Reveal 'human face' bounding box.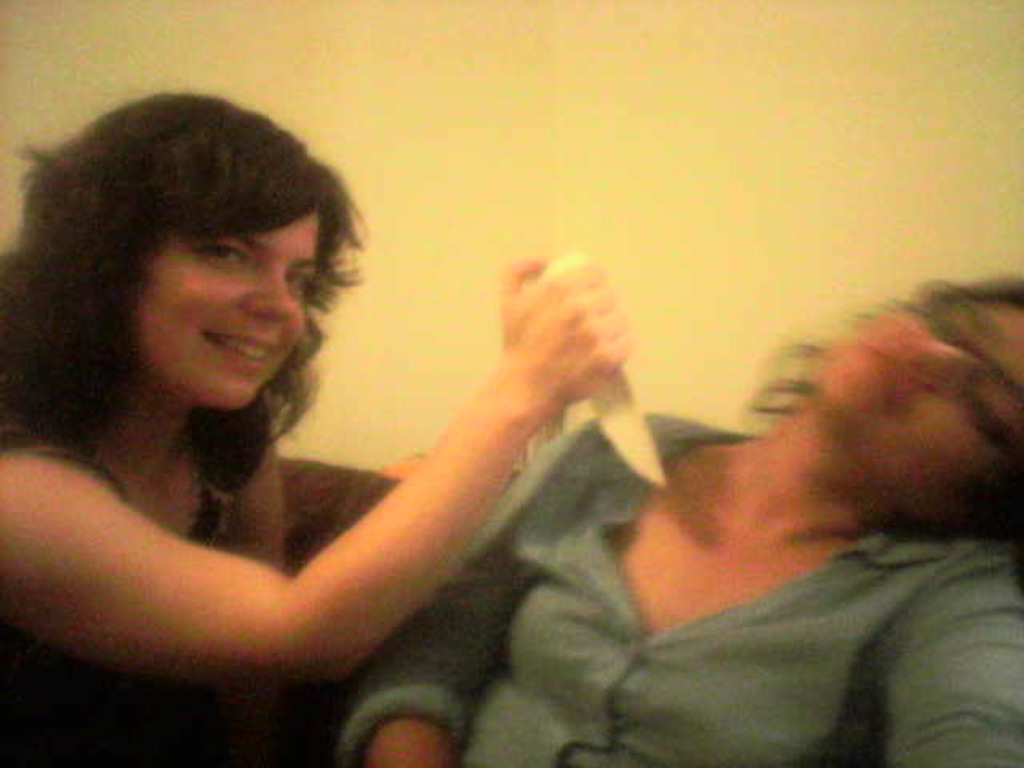
Revealed: [left=136, top=211, right=326, bottom=408].
